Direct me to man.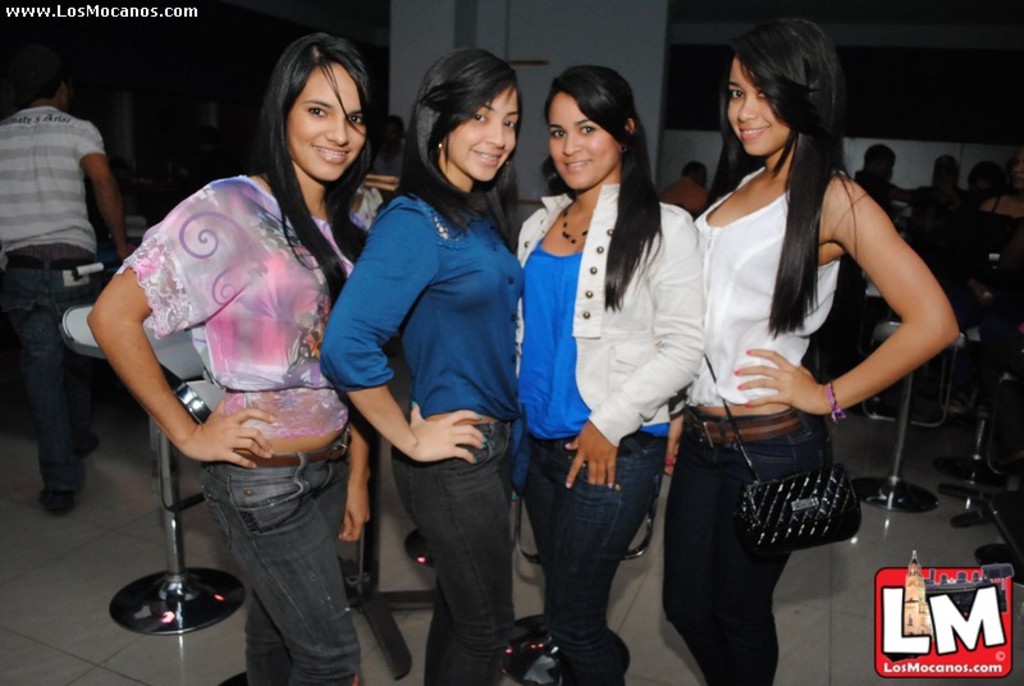
Direction: x1=374 y1=116 x2=411 y2=177.
